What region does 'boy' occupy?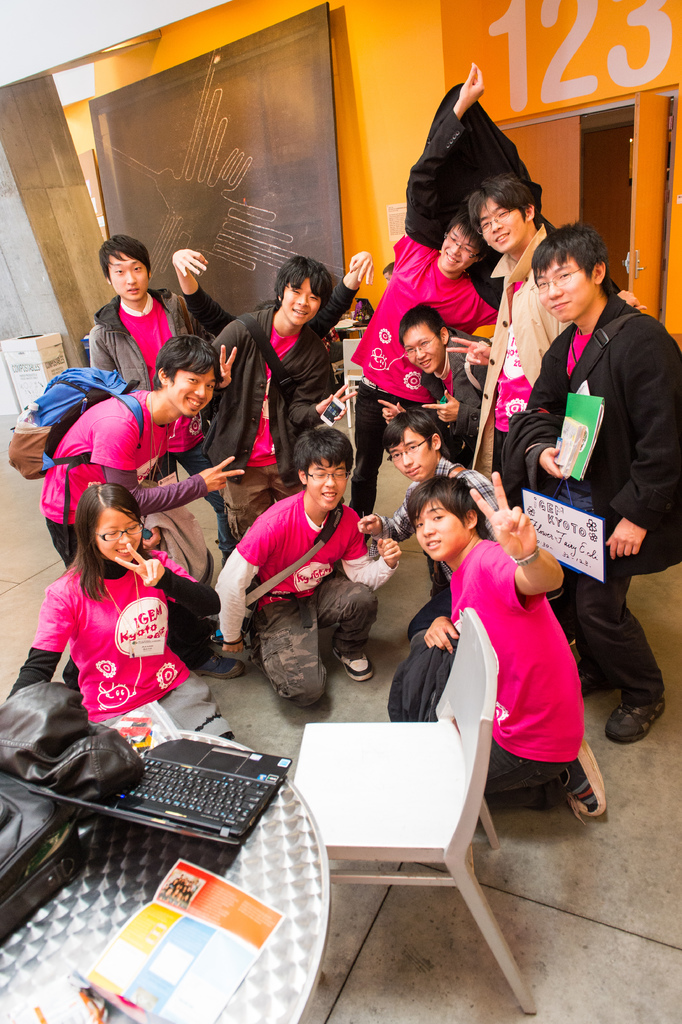
x1=213 y1=419 x2=399 y2=710.
